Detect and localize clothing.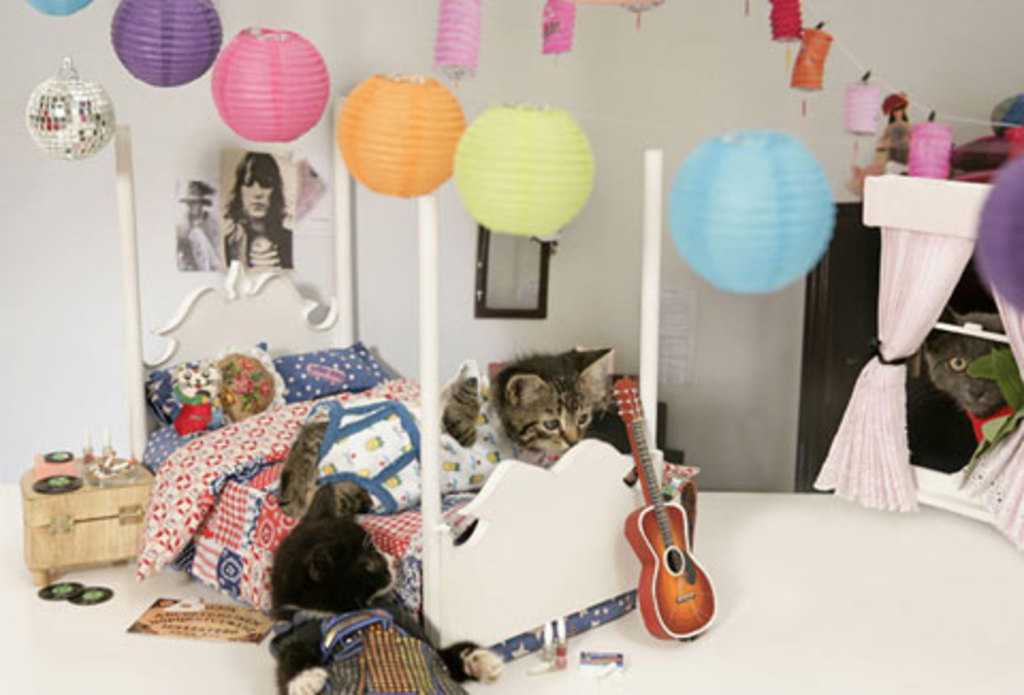
Localized at l=166, t=196, r=228, b=279.
